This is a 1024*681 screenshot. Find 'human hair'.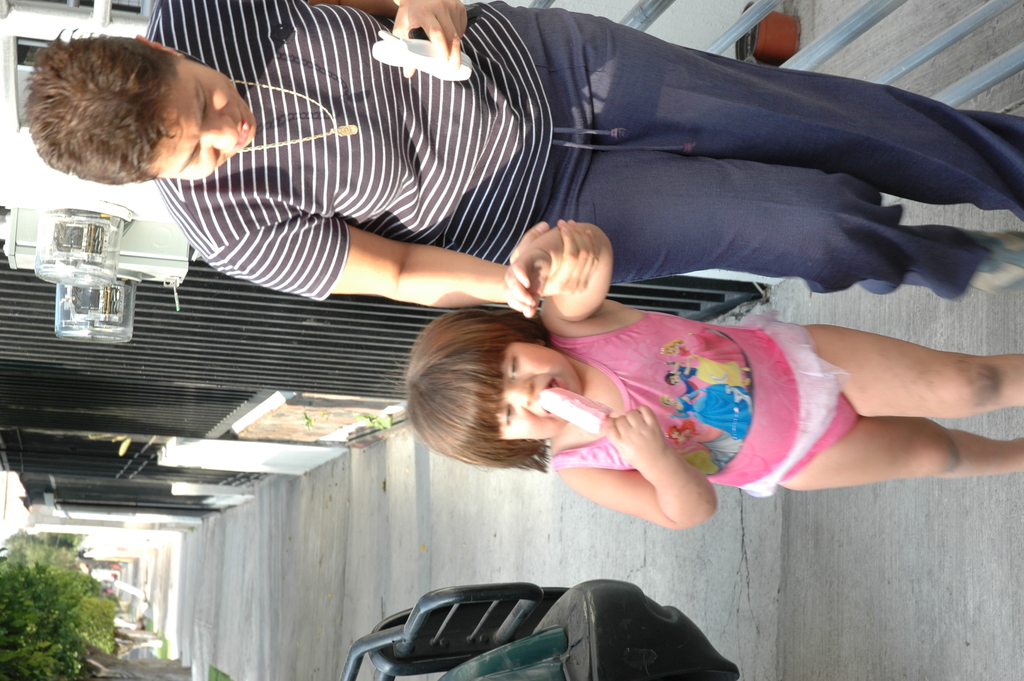
Bounding box: bbox=[395, 306, 548, 473].
